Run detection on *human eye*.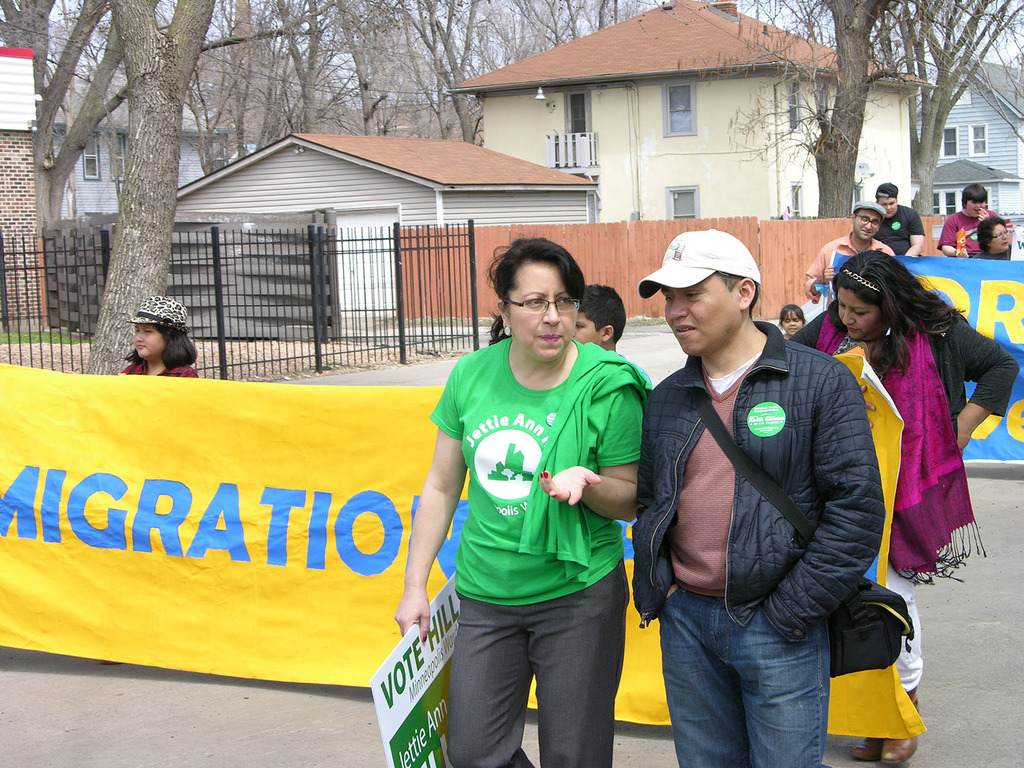
Result: (134,328,140,333).
